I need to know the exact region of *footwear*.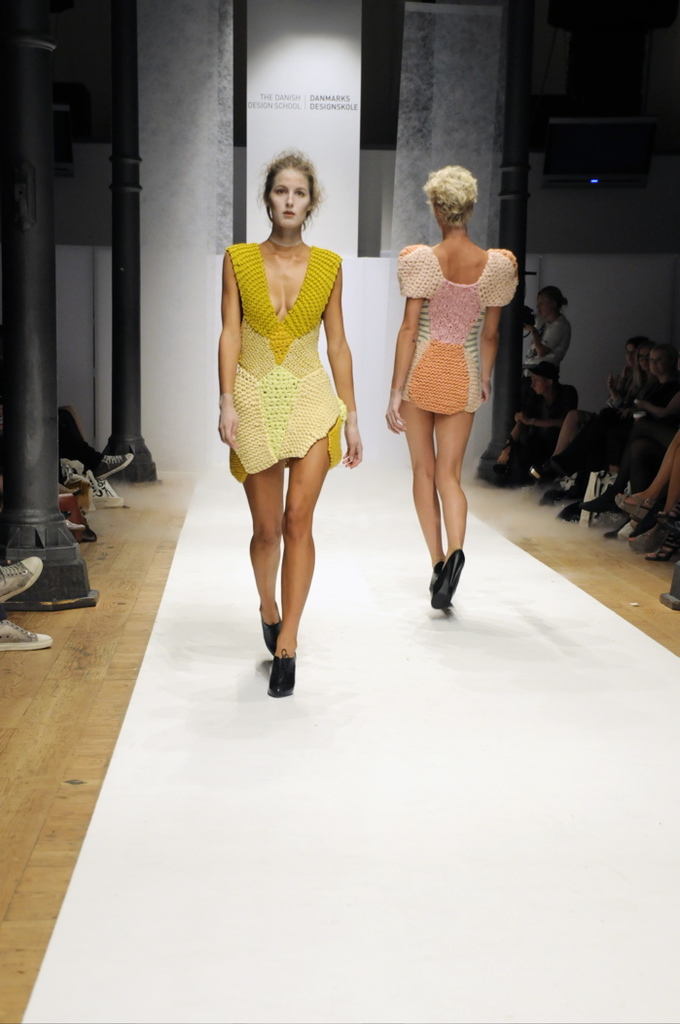
Region: pyautogui.locateOnScreen(430, 549, 468, 610).
